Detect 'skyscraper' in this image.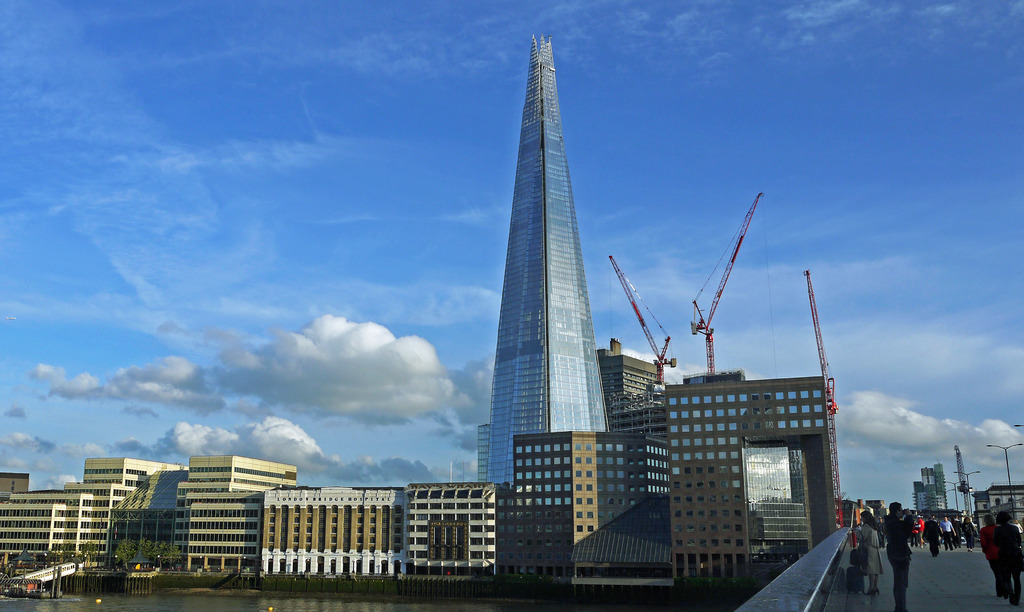
Detection: bbox=[504, 372, 831, 592].
